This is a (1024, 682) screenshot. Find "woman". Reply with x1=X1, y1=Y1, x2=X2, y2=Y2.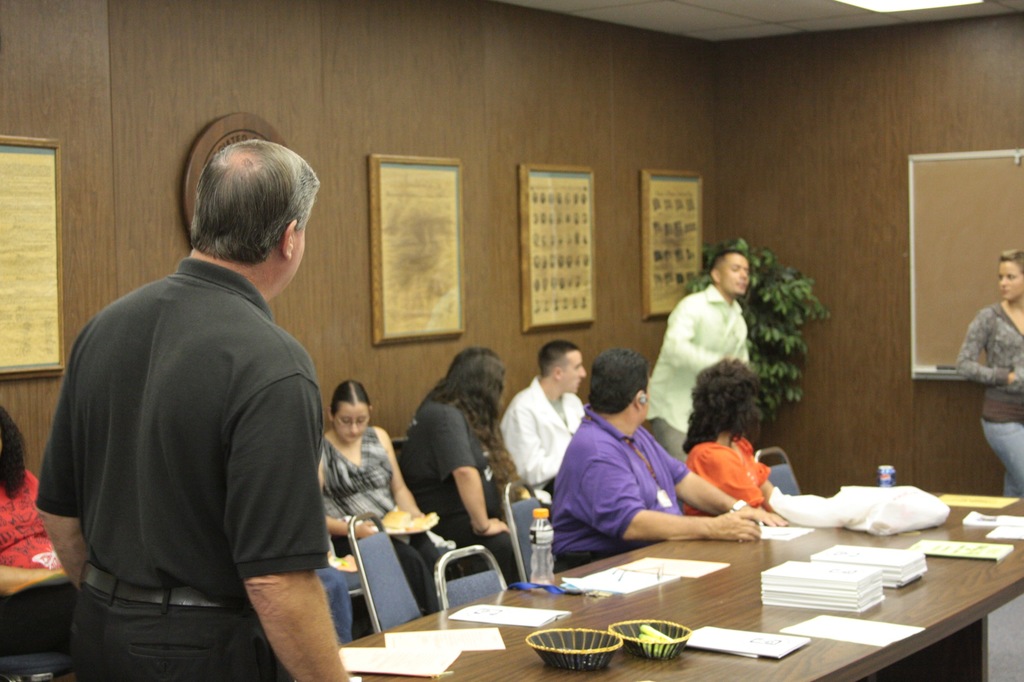
x1=685, y1=358, x2=791, y2=519.
